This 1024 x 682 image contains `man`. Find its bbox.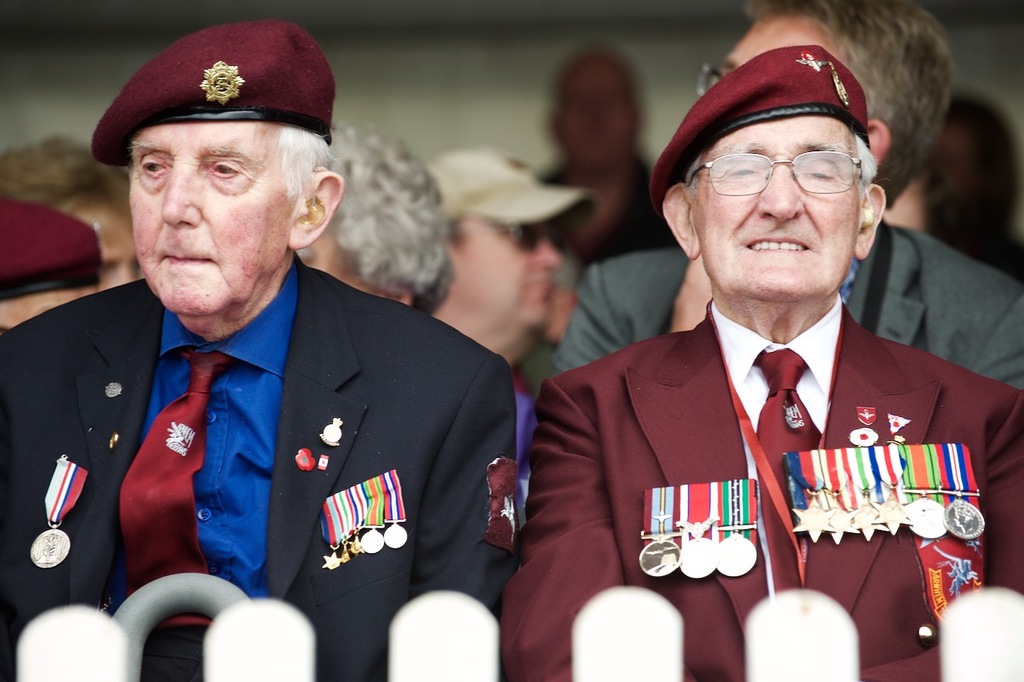
l=8, t=146, r=148, b=321.
